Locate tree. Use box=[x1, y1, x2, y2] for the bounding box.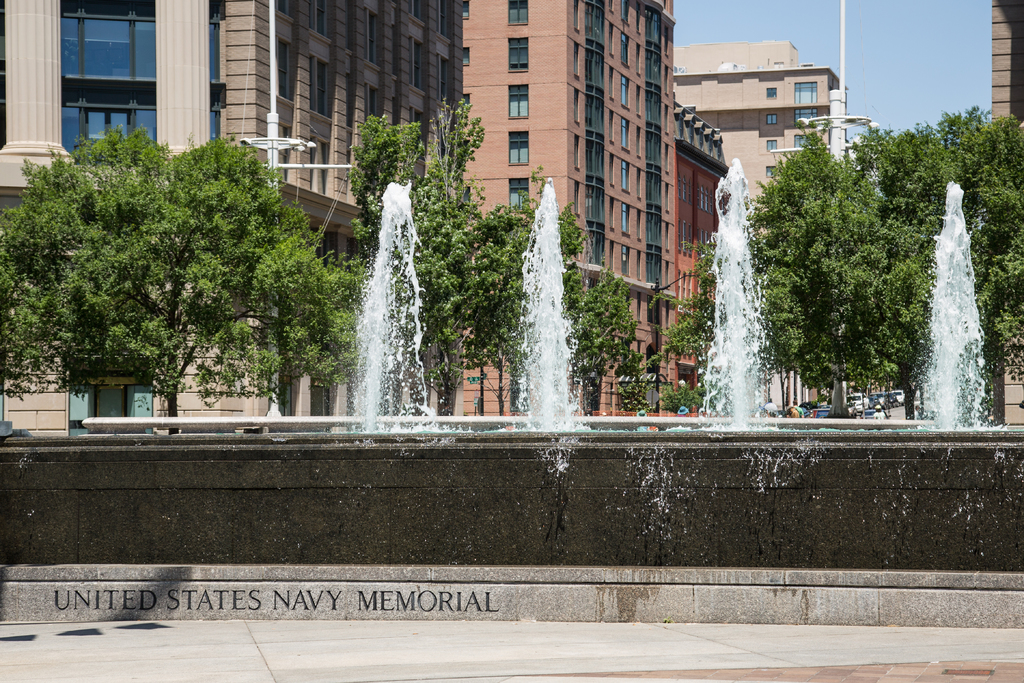
box=[547, 201, 633, 409].
